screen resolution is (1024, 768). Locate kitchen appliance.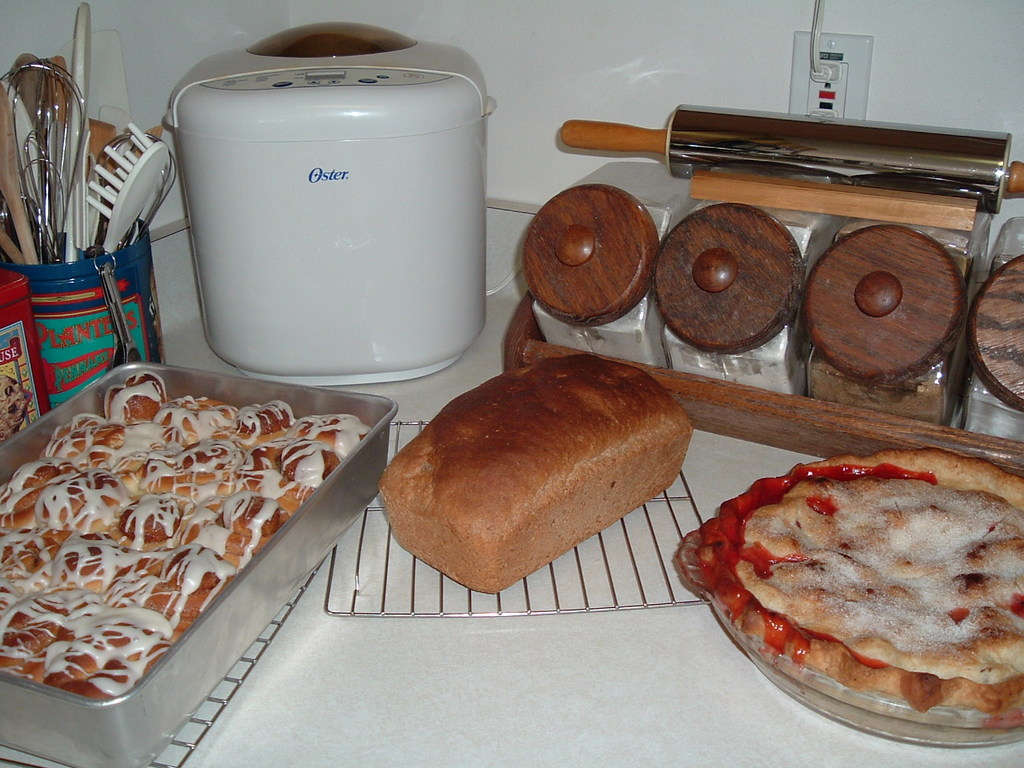
box=[0, 98, 35, 250].
